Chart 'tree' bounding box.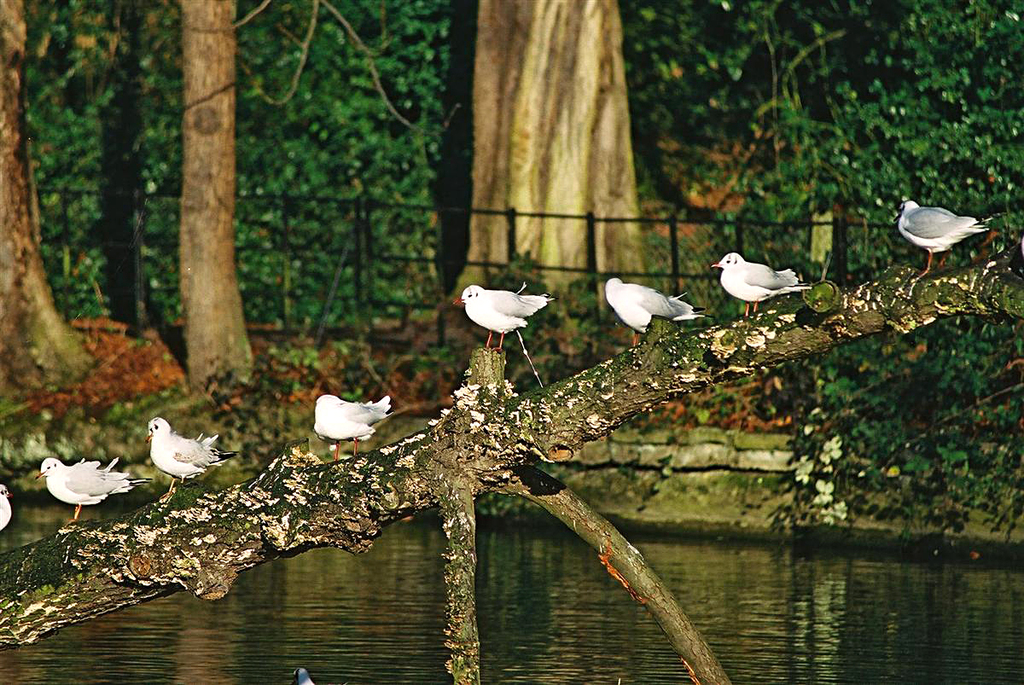
Charted: box(1, 0, 96, 403).
